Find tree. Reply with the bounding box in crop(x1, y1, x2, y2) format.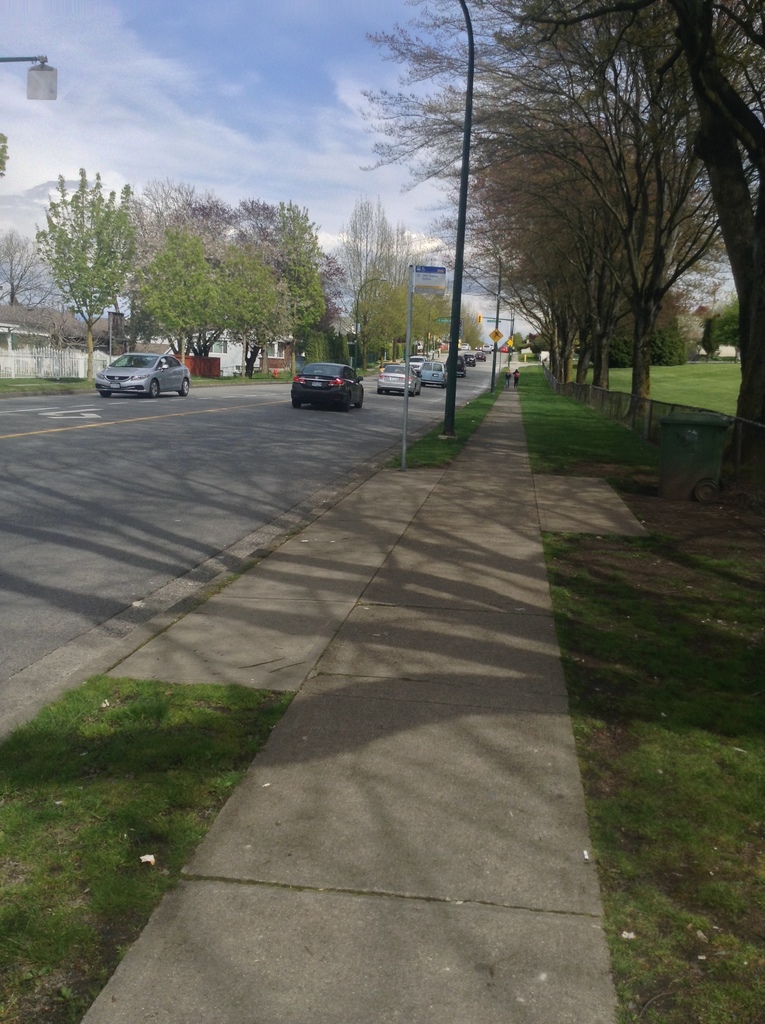
crop(0, 130, 10, 182).
